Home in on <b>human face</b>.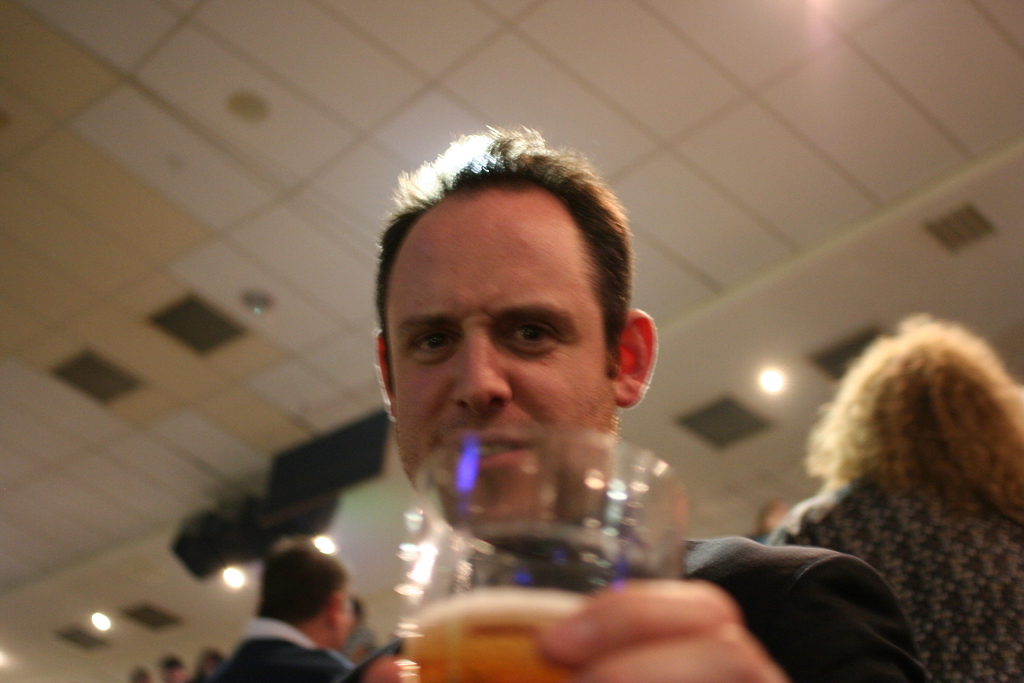
Homed in at 394, 195, 612, 536.
